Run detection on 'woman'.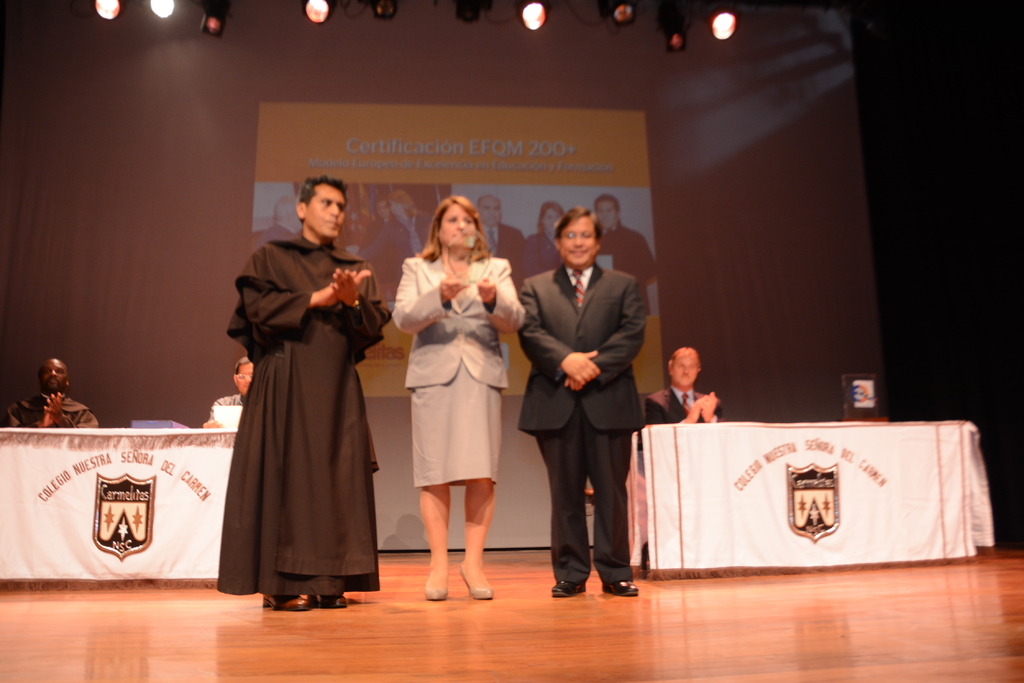
Result: left=523, top=200, right=561, bottom=281.
